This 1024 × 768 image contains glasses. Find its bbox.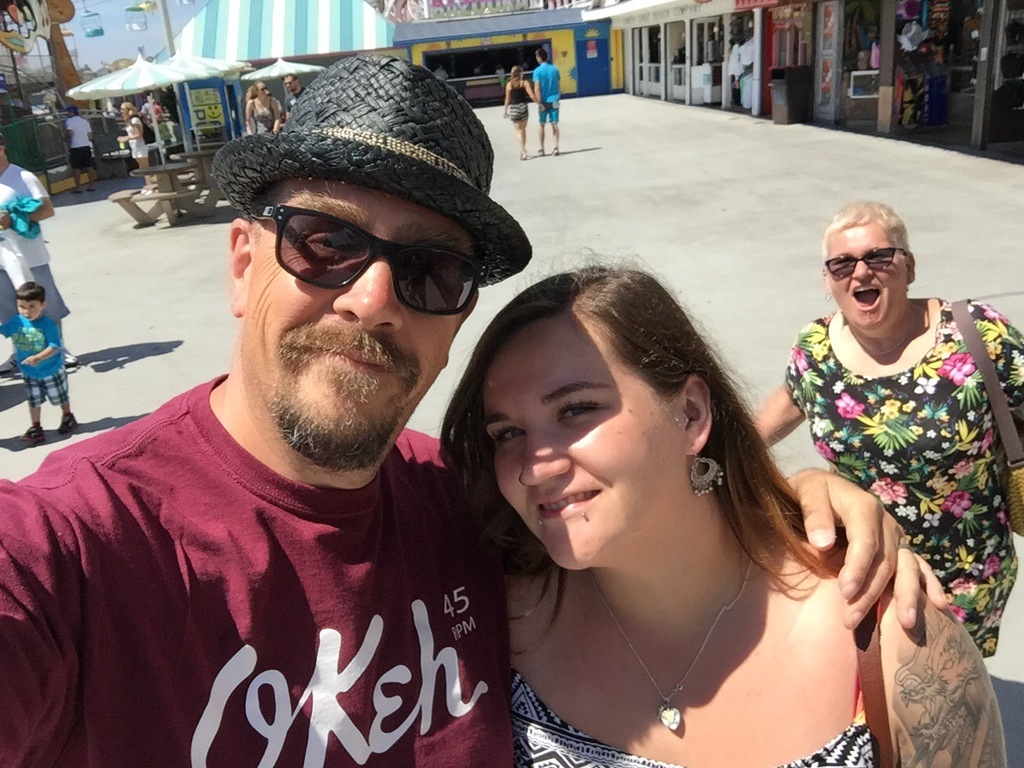
[240, 201, 499, 318].
